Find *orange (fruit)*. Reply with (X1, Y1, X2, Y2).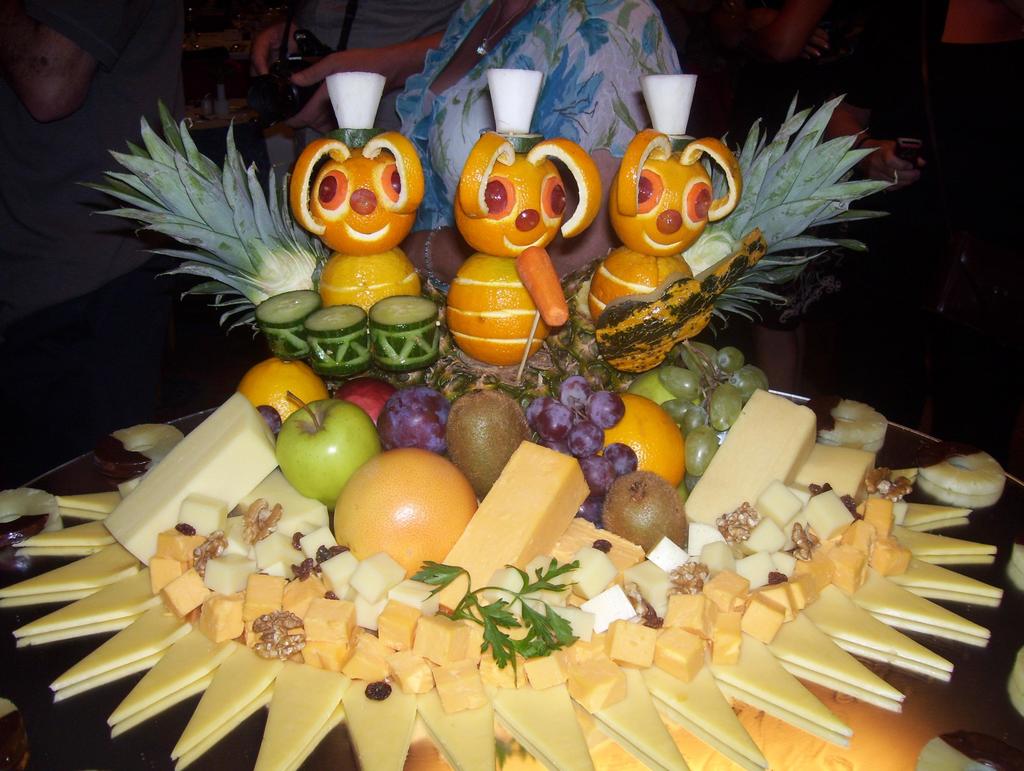
(455, 132, 602, 259).
